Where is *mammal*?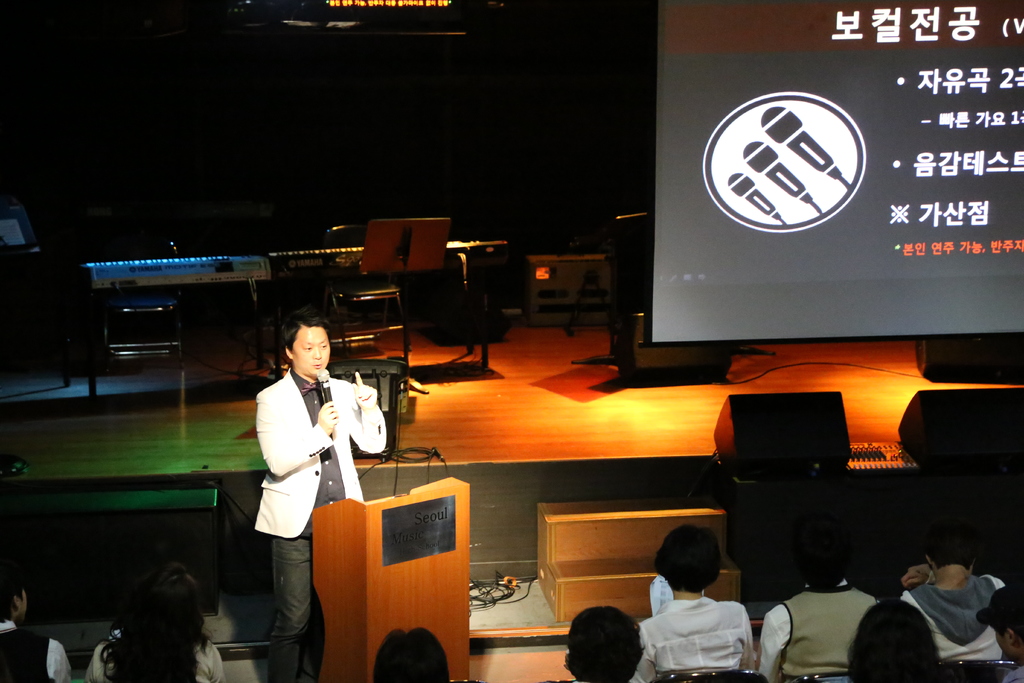
(x1=976, y1=589, x2=1023, y2=682).
